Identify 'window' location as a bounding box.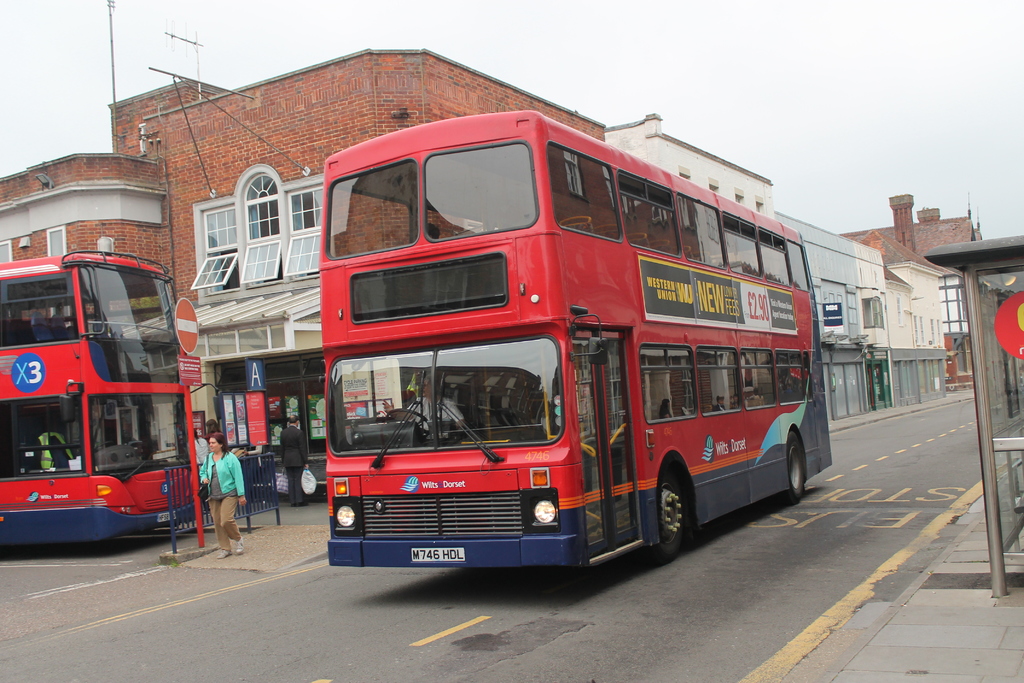
box(189, 162, 316, 294).
